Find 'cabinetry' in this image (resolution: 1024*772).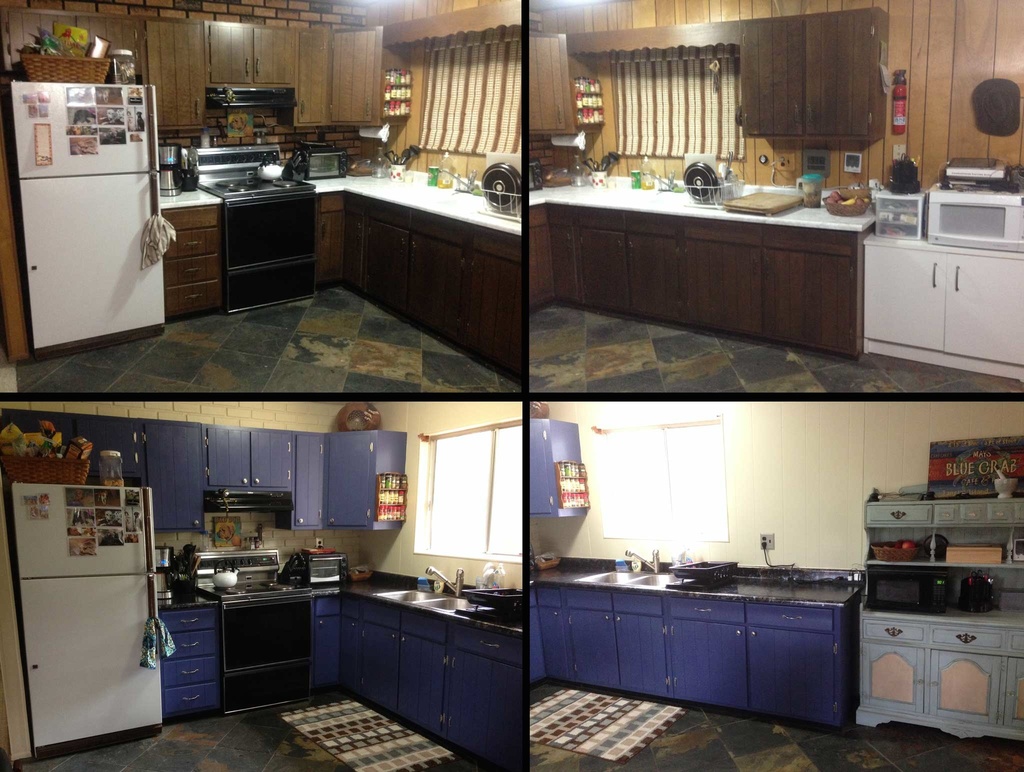
select_region(531, 581, 677, 700).
